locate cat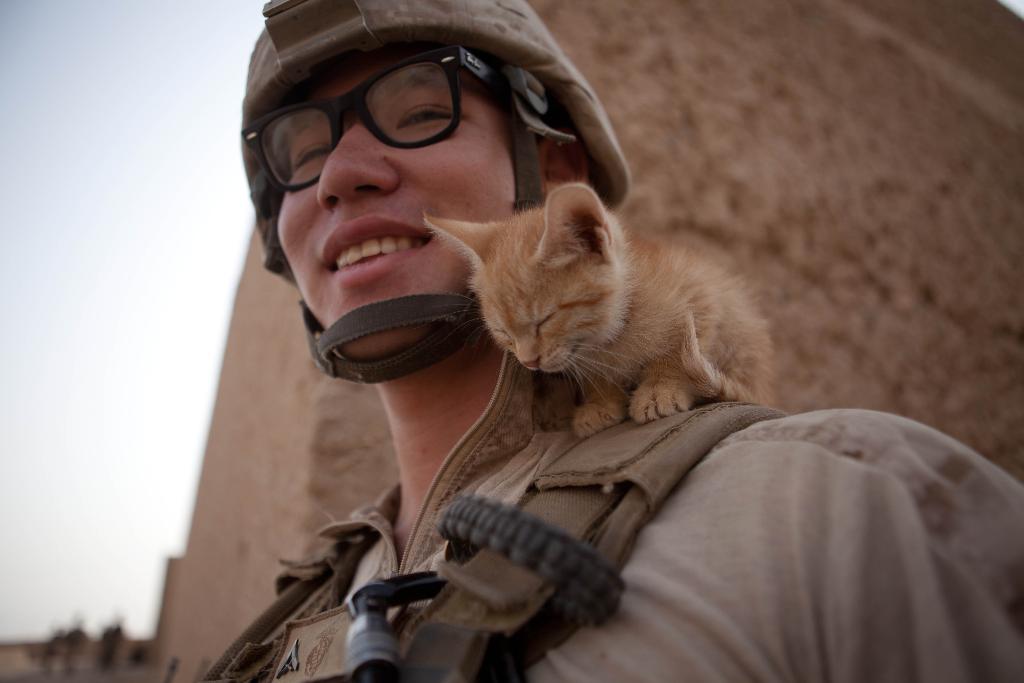
[left=424, top=184, right=786, bottom=444]
